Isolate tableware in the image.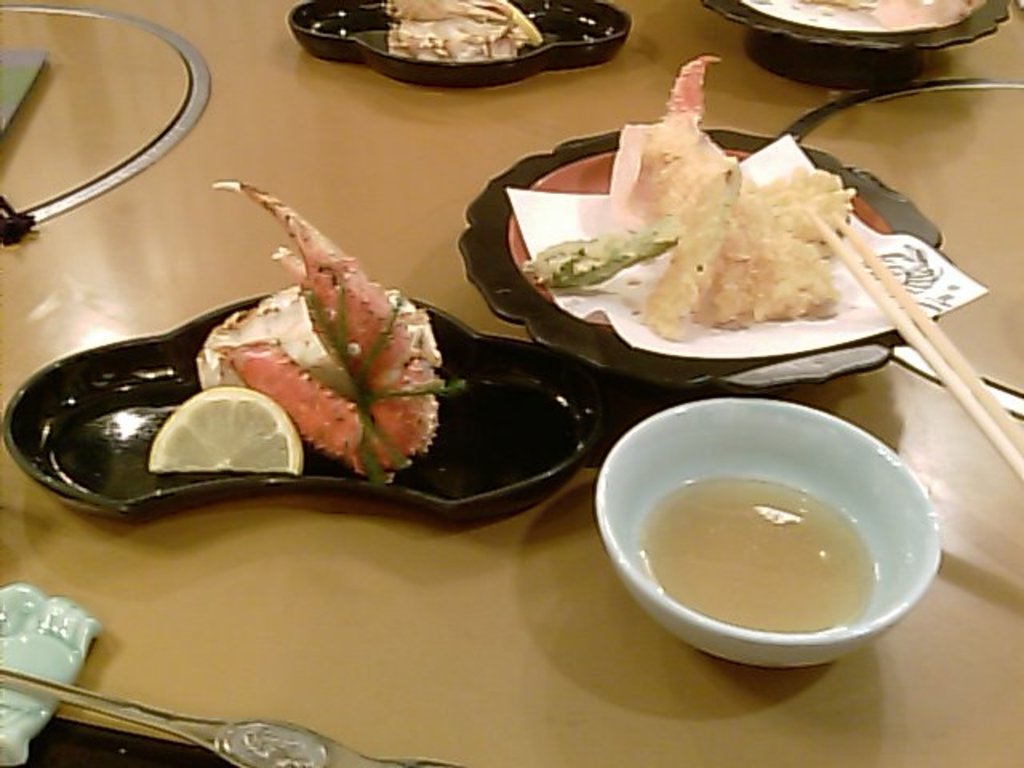
Isolated region: BBox(626, 402, 954, 688).
